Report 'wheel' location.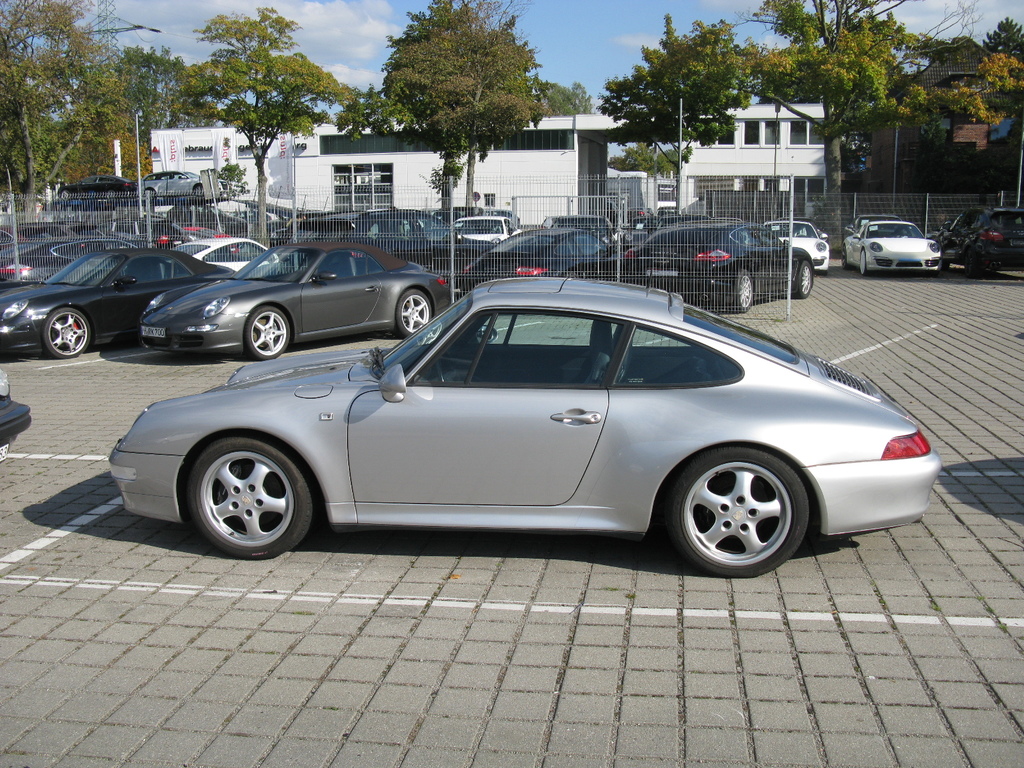
Report: 42 308 88 359.
